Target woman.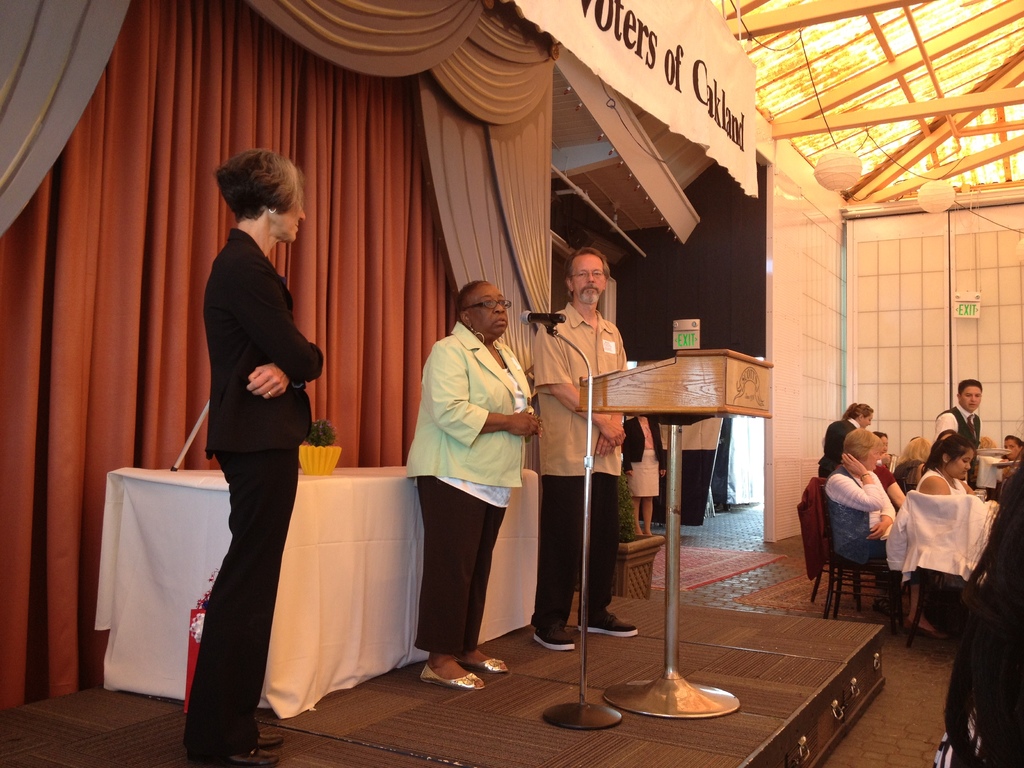
Target region: <box>936,429,968,479</box>.
